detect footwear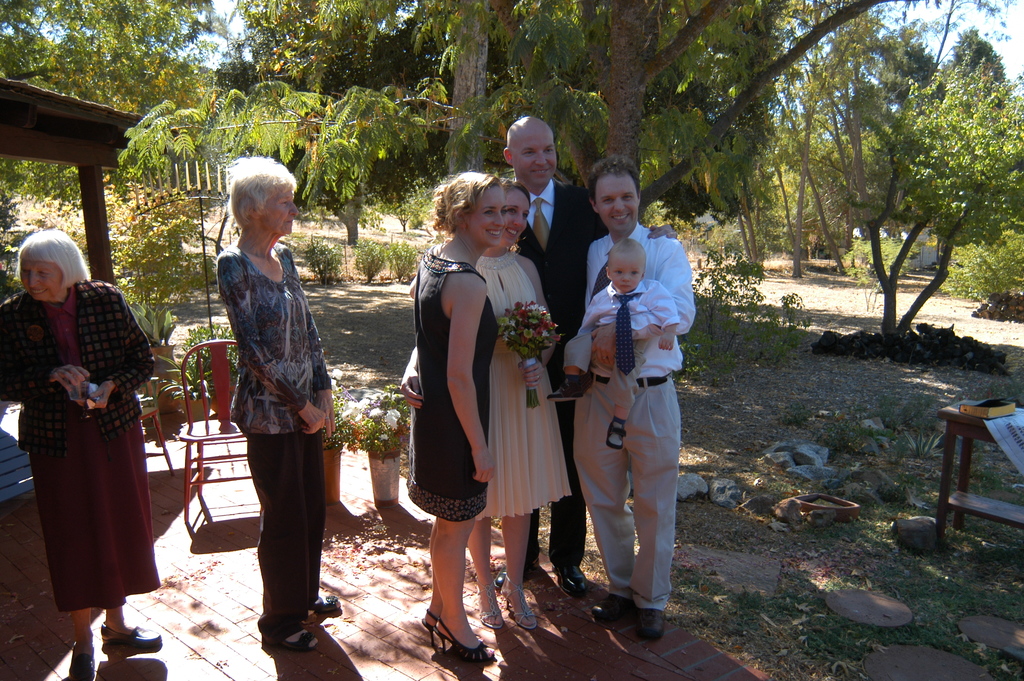
box=[265, 632, 317, 652]
